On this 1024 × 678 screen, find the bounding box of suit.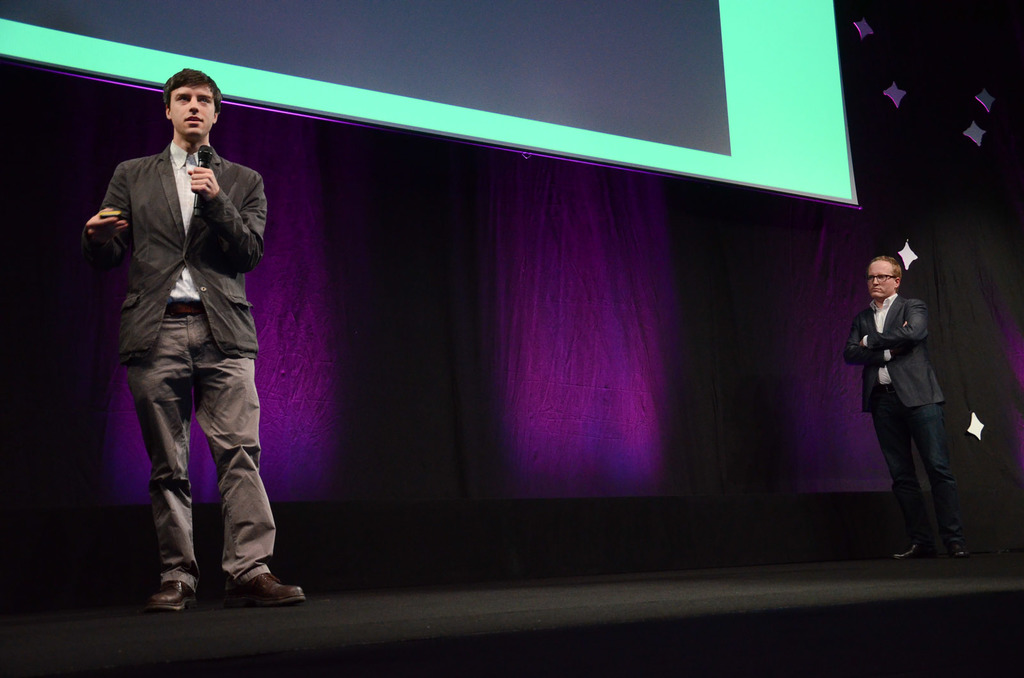
Bounding box: {"left": 849, "top": 276, "right": 970, "bottom": 541}.
